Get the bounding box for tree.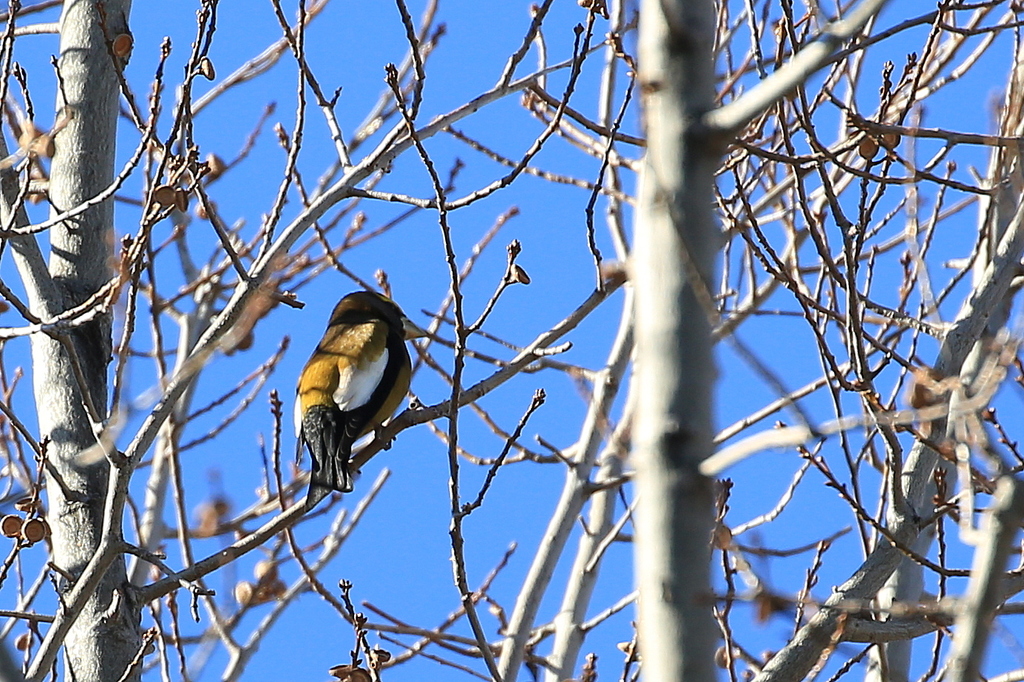
region(0, 0, 1023, 681).
